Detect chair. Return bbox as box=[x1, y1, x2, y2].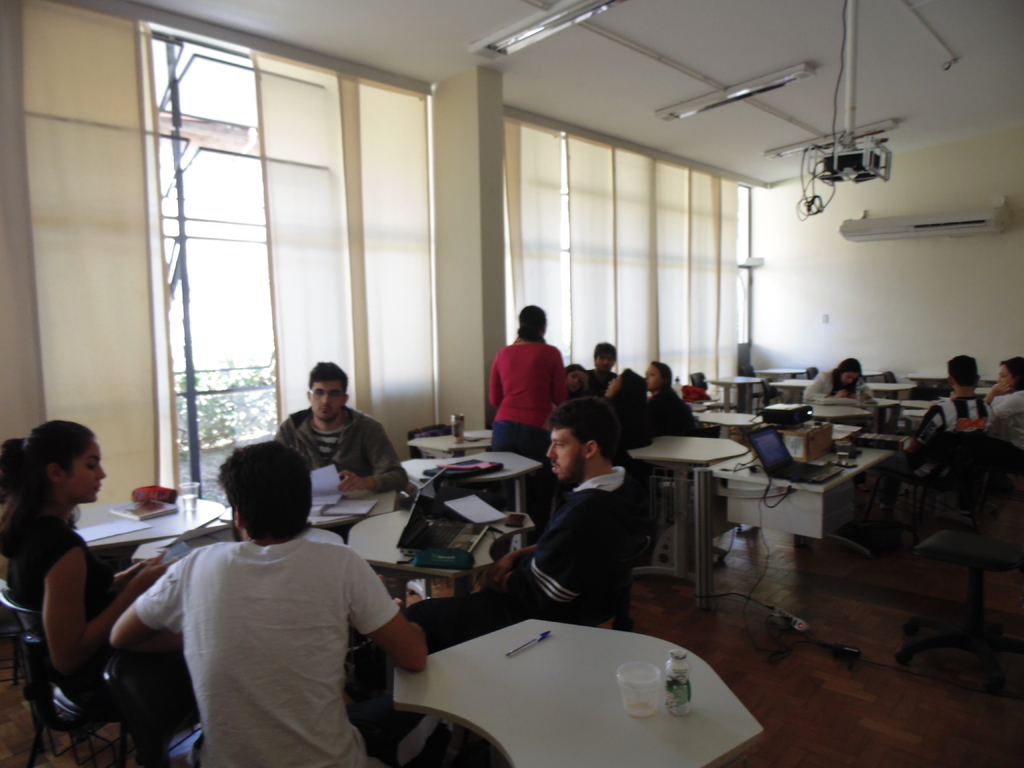
box=[763, 376, 784, 408].
